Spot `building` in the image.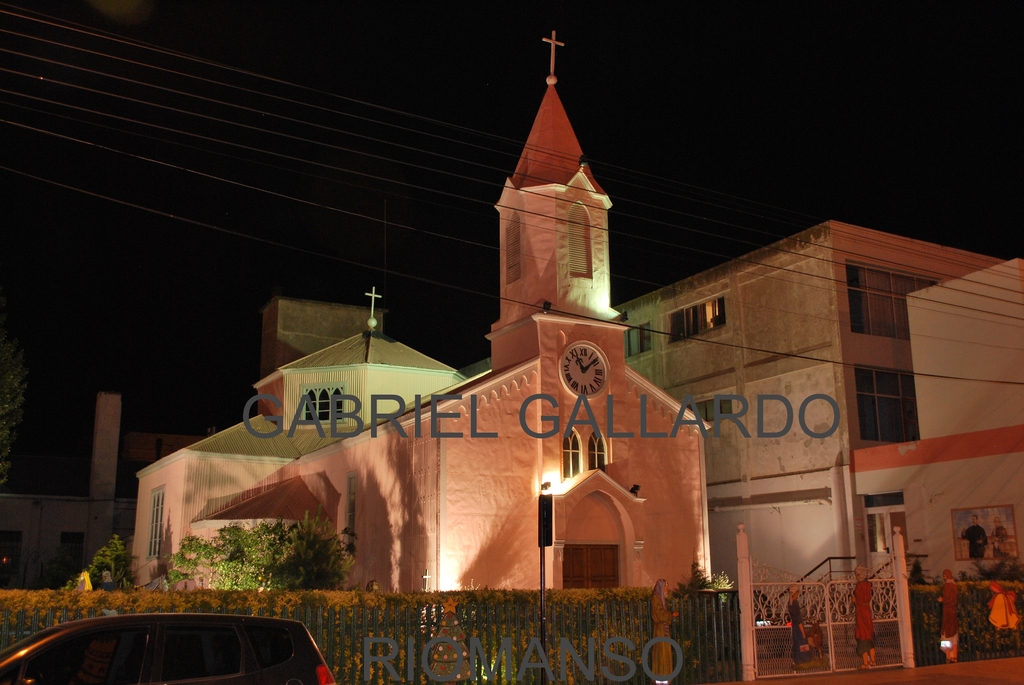
`building` found at box=[138, 294, 460, 588].
